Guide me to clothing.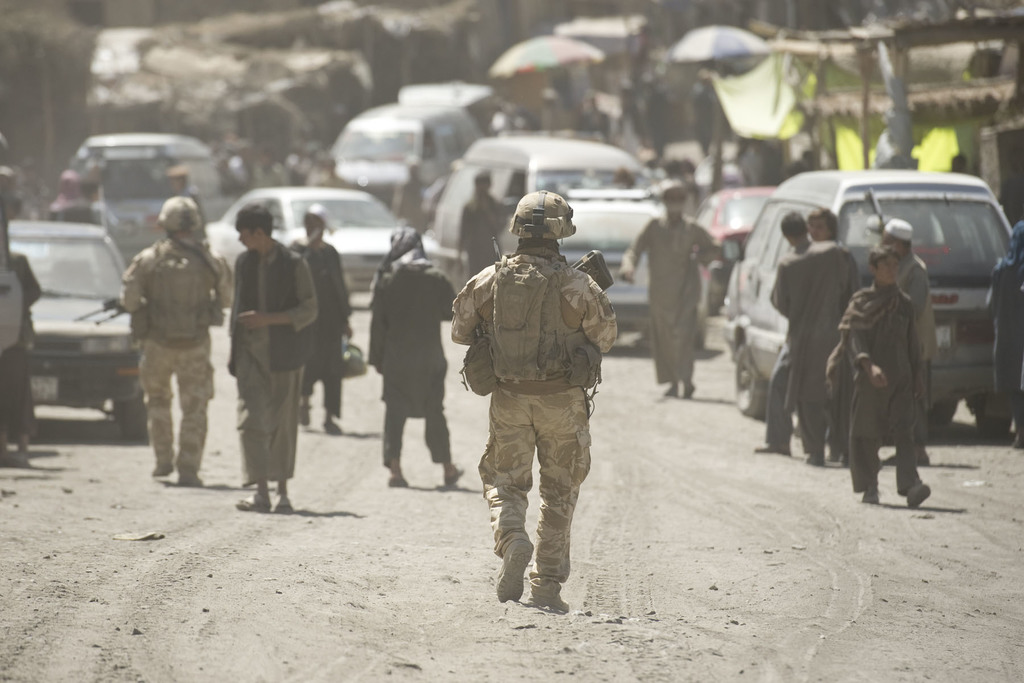
Guidance: bbox=(54, 193, 115, 231).
